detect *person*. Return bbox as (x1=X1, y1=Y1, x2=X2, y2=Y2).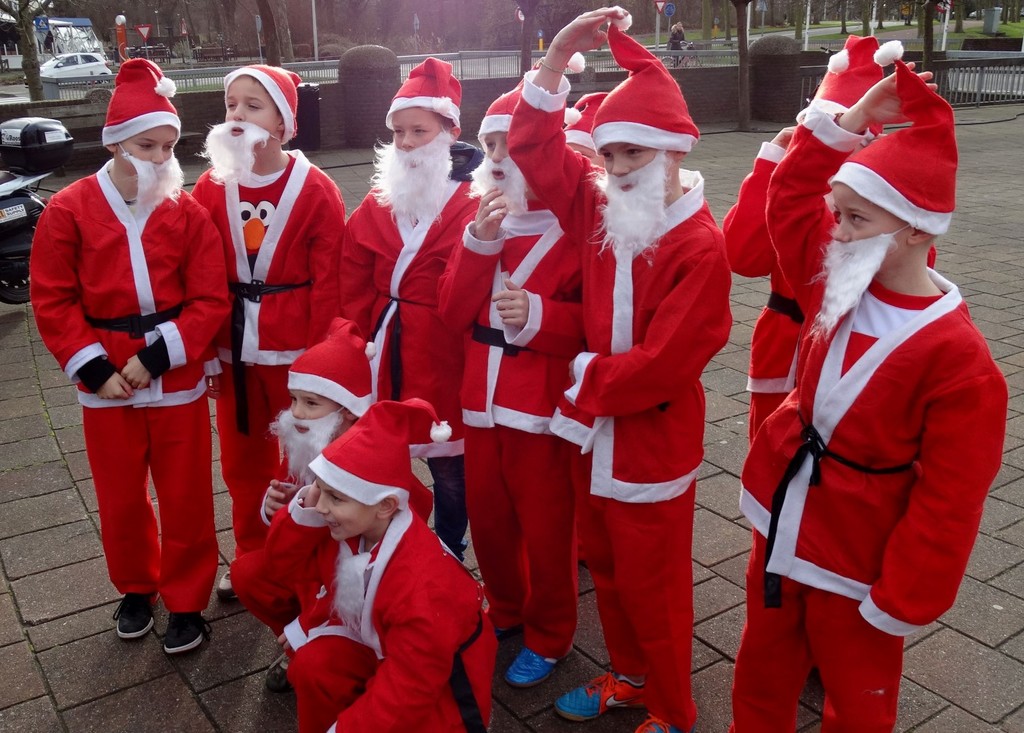
(x1=45, y1=45, x2=246, y2=678).
